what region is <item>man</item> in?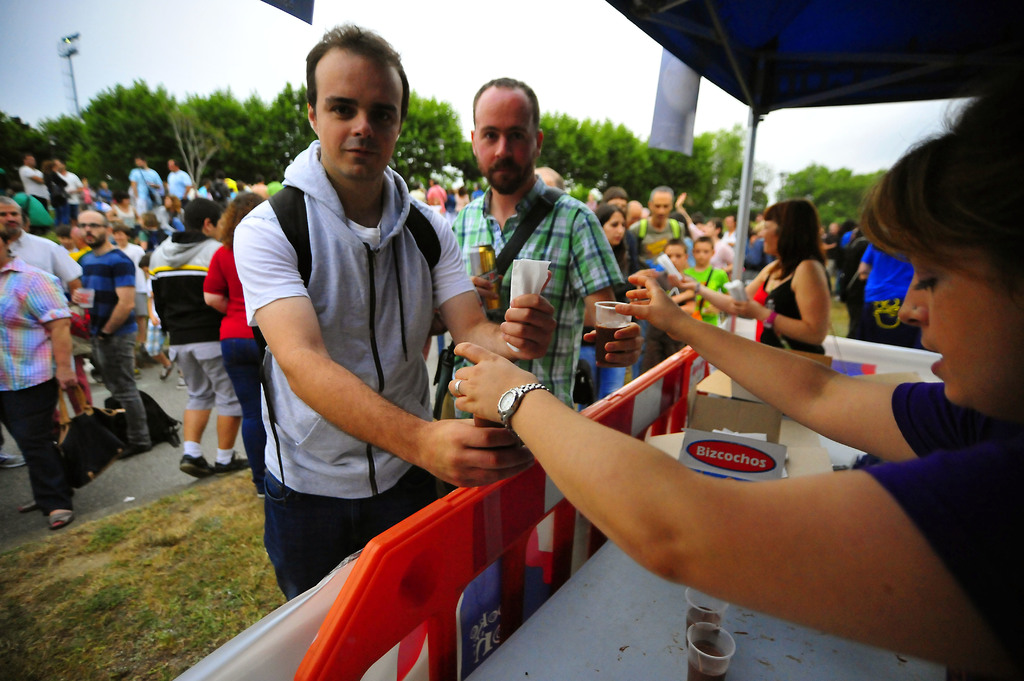
select_region(624, 184, 685, 261).
